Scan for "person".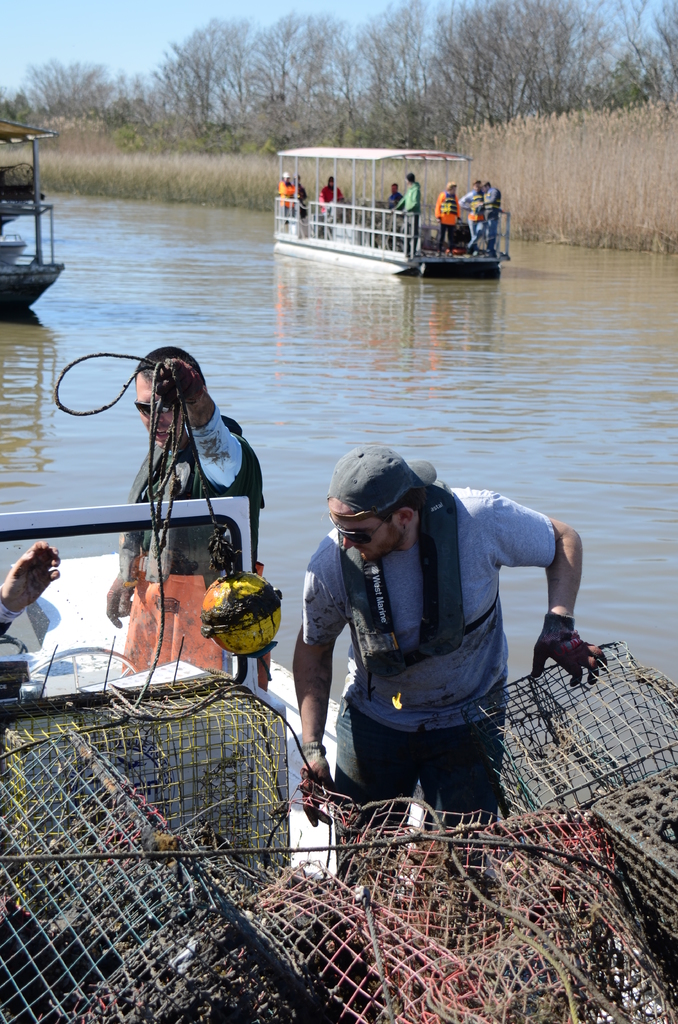
Scan result: {"x1": 95, "y1": 316, "x2": 268, "y2": 675}.
